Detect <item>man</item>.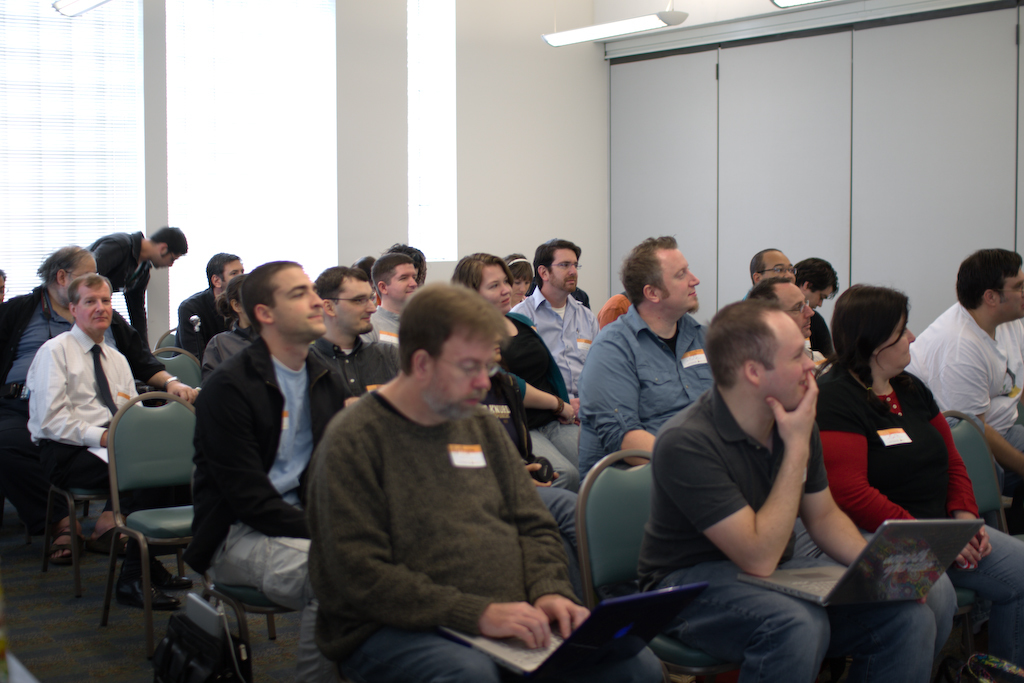
Detected at 195:261:359:682.
